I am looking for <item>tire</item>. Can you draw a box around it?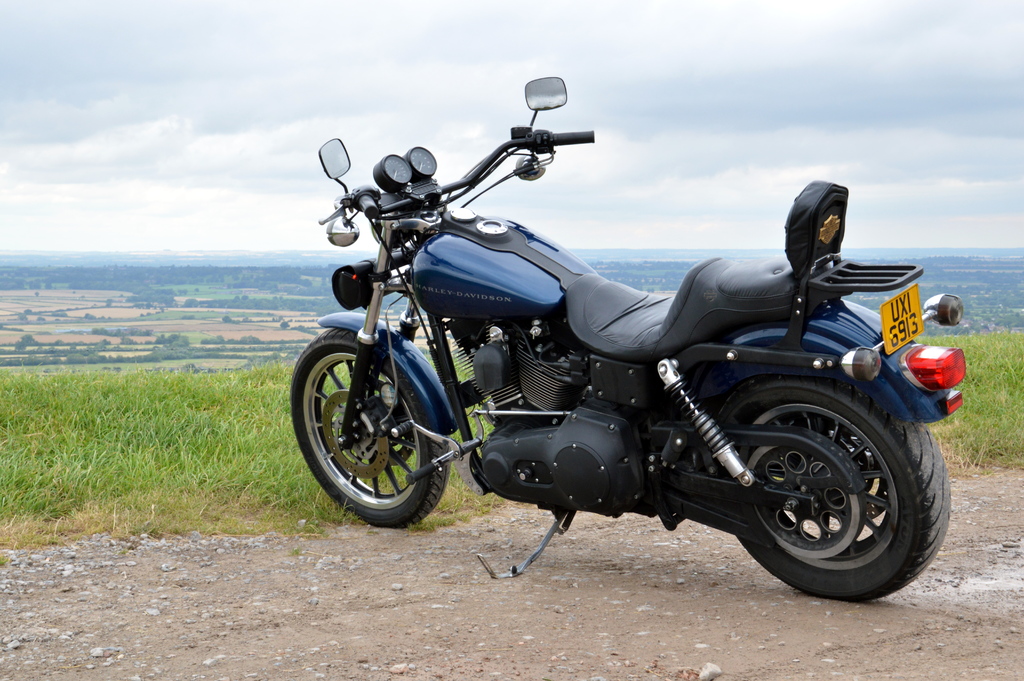
Sure, the bounding box is (x1=717, y1=379, x2=955, y2=597).
